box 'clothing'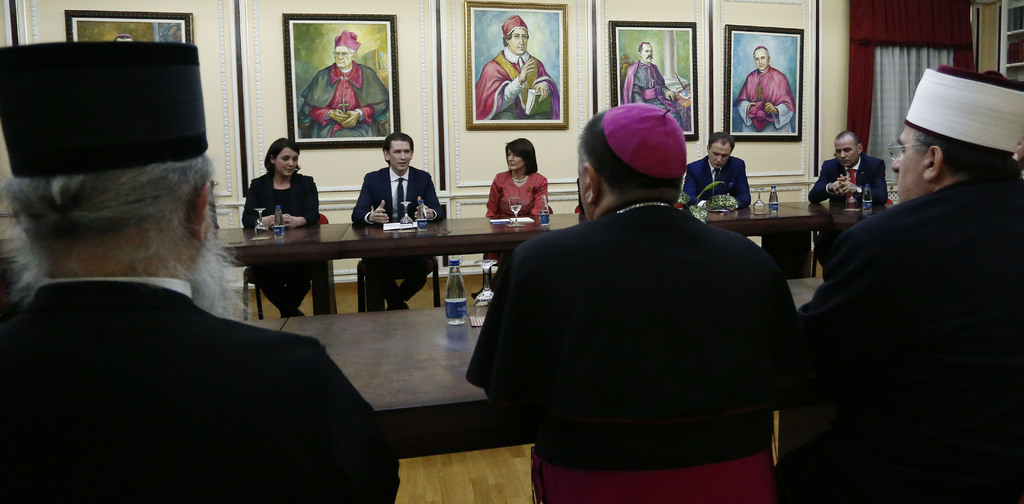
(left=484, top=164, right=552, bottom=218)
